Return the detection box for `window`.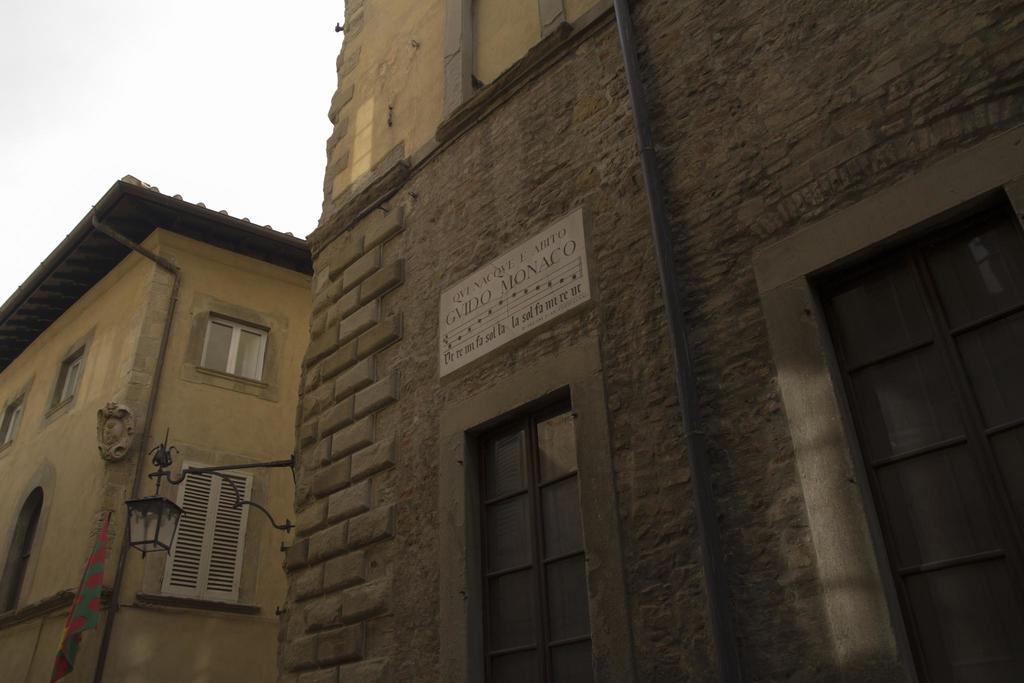
l=199, t=320, r=268, b=383.
